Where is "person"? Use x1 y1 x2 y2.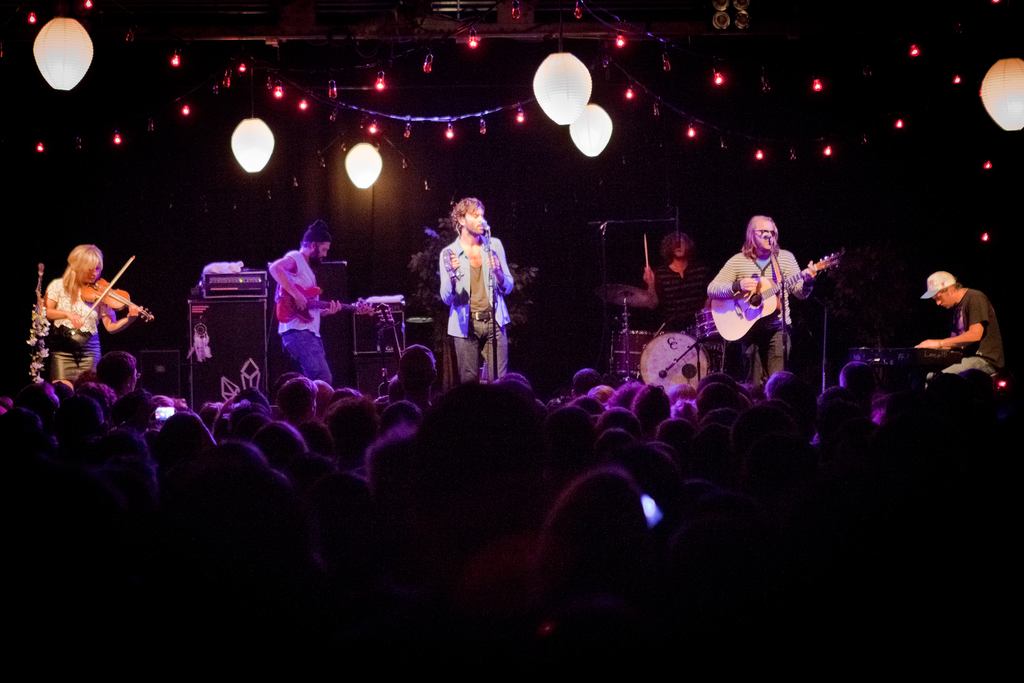
269 229 342 397.
